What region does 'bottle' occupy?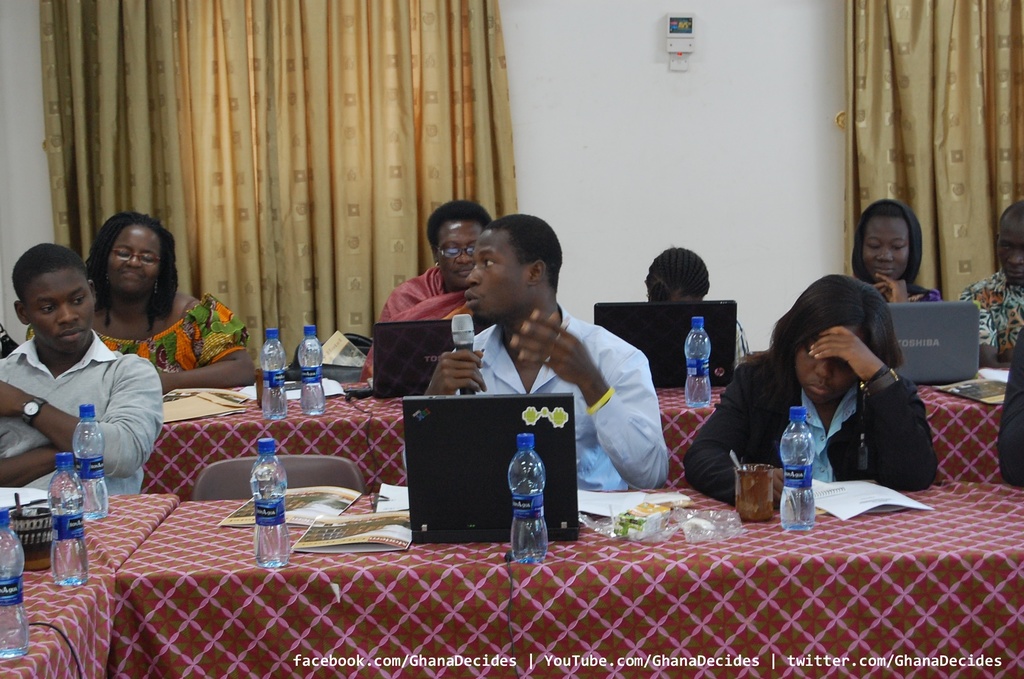
select_region(70, 401, 115, 519).
